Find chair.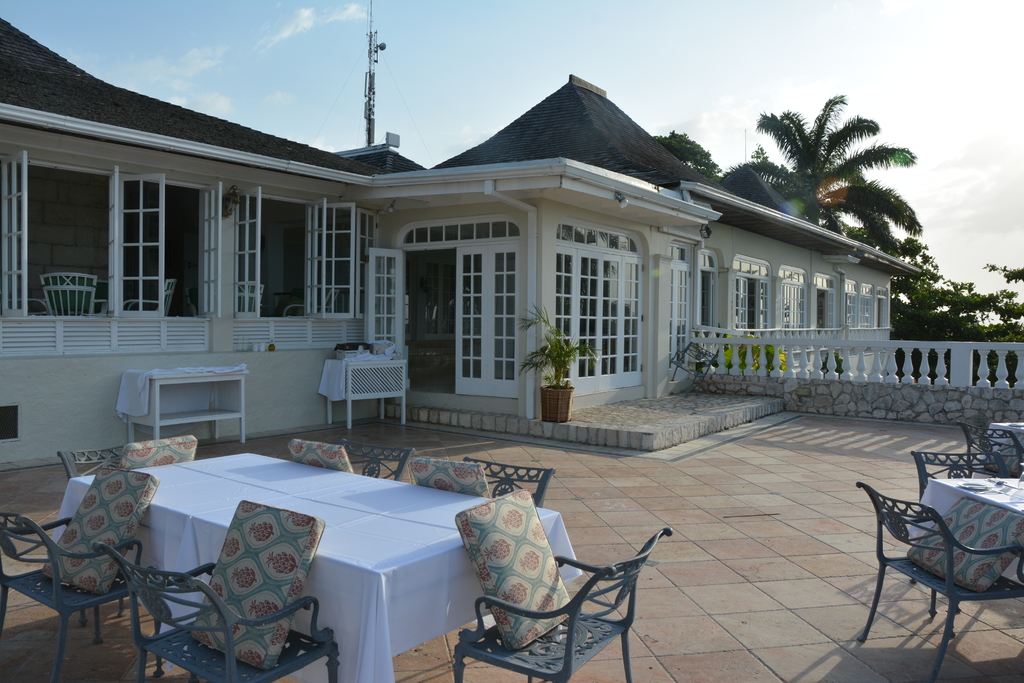
box=[452, 486, 671, 682].
